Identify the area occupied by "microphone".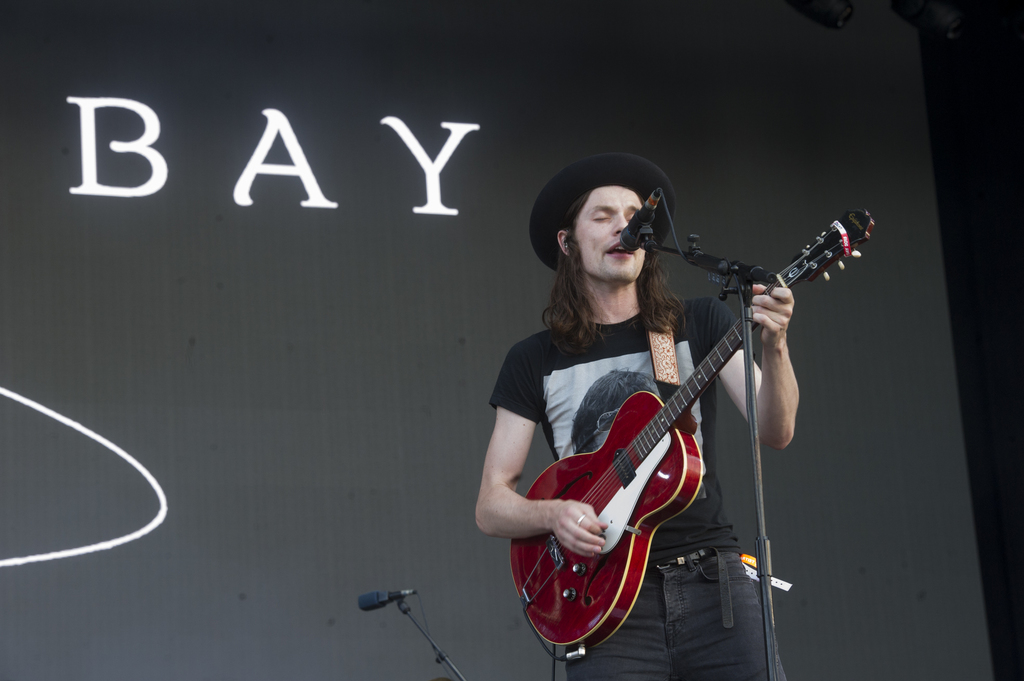
Area: x1=618 y1=202 x2=658 y2=253.
